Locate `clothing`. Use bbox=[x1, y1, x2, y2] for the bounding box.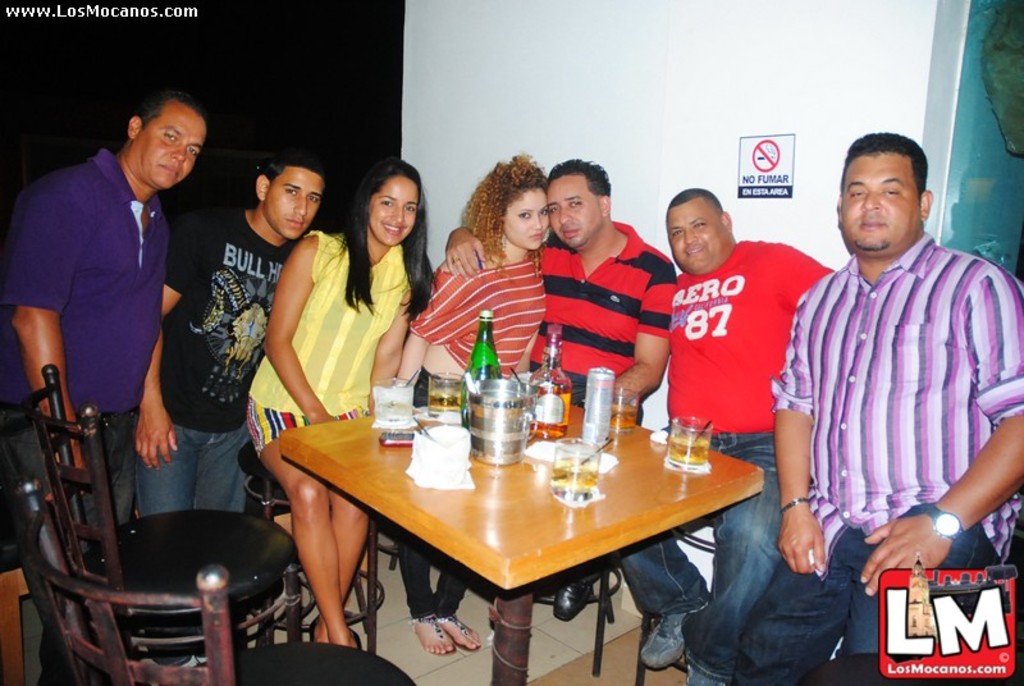
bbox=[778, 180, 1009, 627].
